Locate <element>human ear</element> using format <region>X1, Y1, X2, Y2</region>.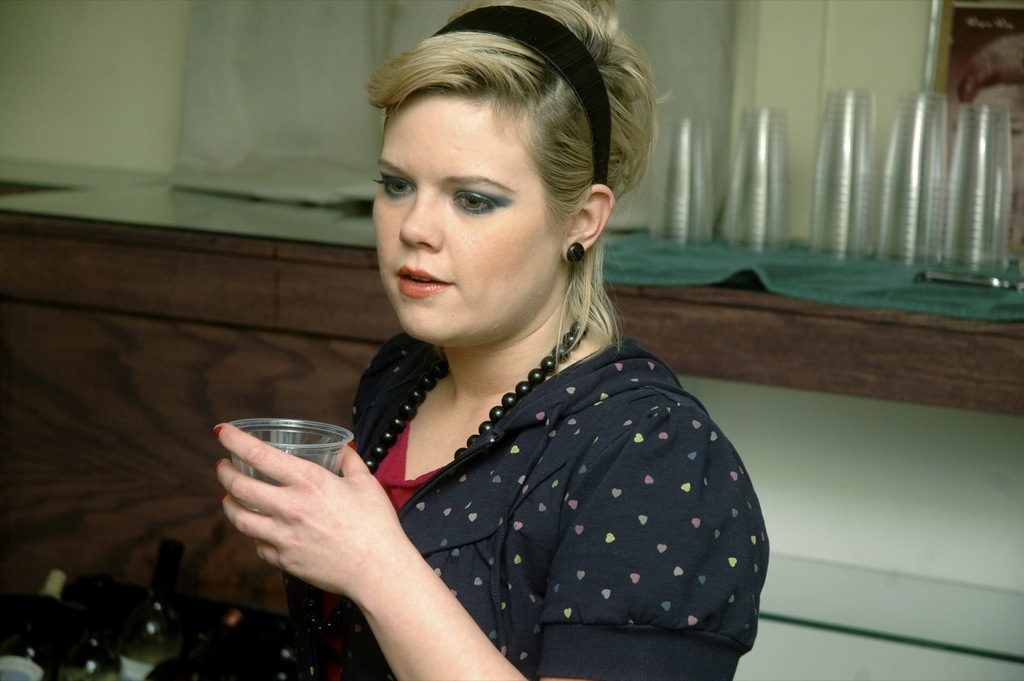
<region>560, 182, 618, 261</region>.
